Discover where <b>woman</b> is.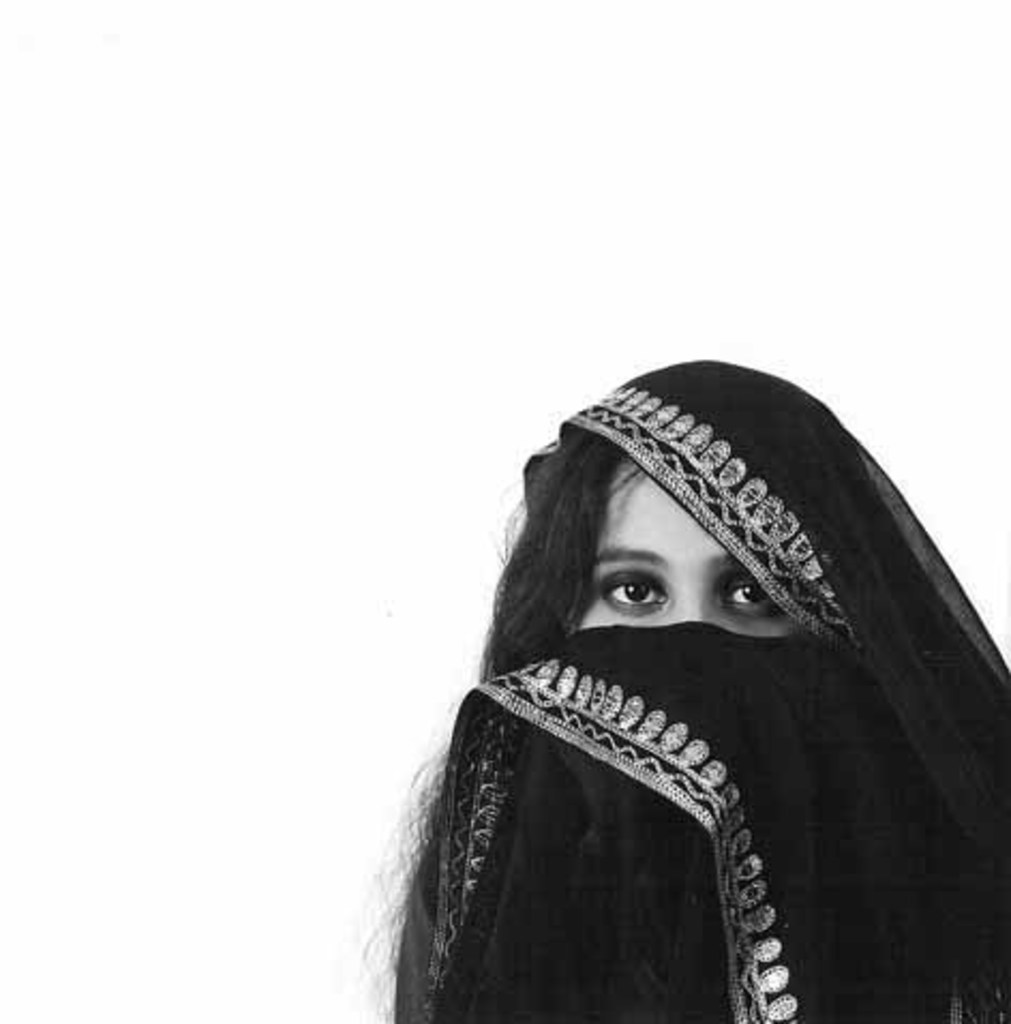
Discovered at bbox(362, 364, 1009, 1022).
